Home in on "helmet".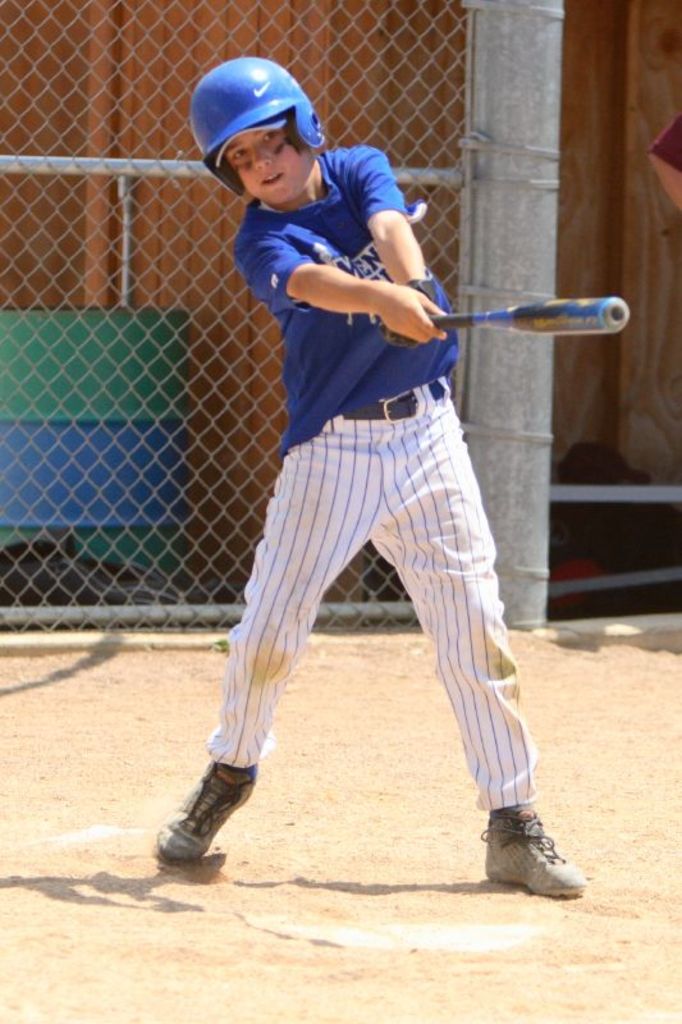
Homed in at 183/50/326/207.
